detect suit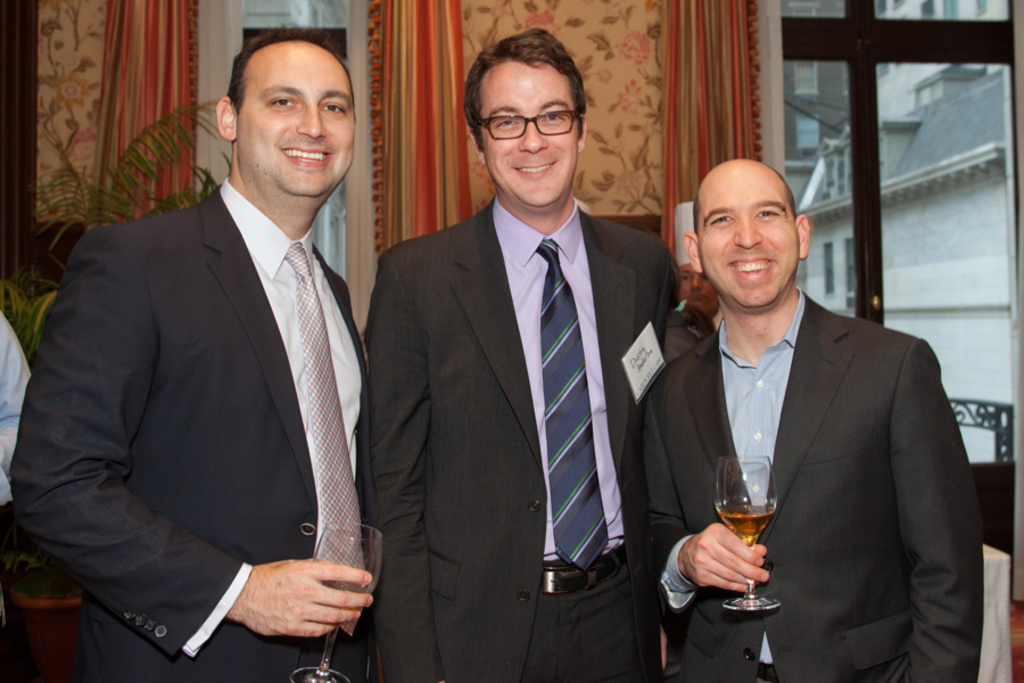
box=[10, 173, 372, 682]
